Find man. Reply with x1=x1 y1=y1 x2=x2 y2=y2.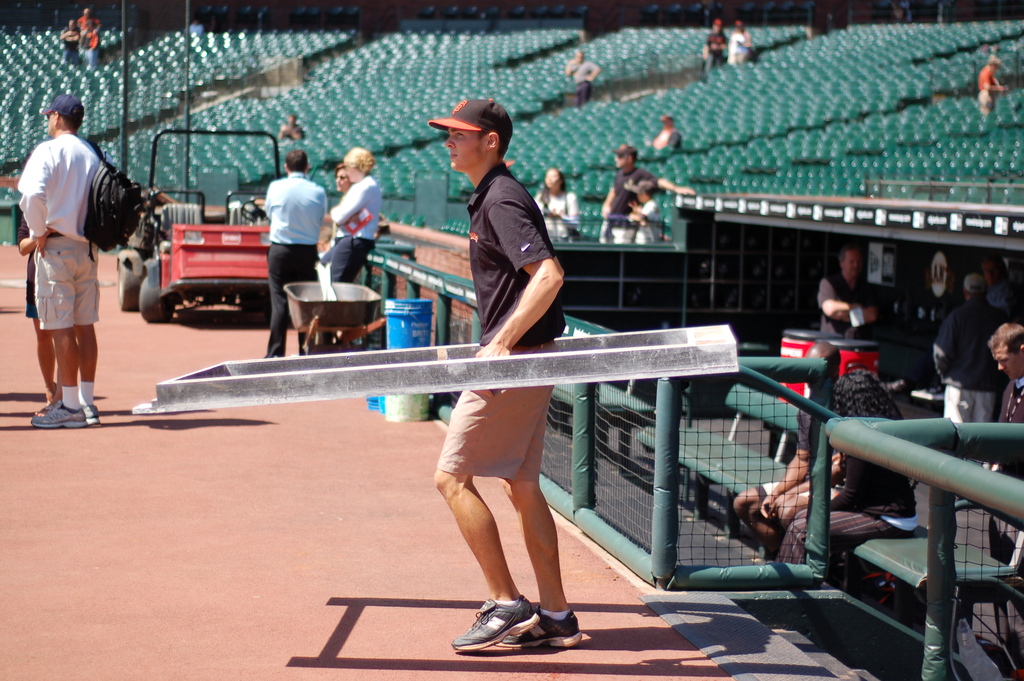
x1=422 y1=90 x2=588 y2=652.
